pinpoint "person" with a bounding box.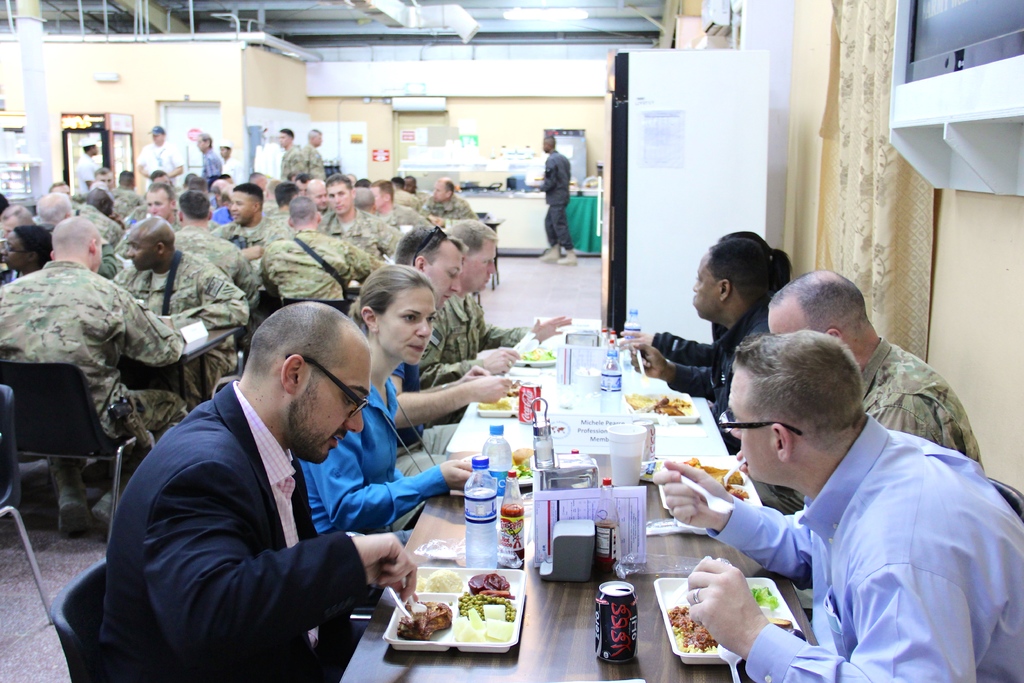
x1=106, y1=168, x2=145, y2=220.
